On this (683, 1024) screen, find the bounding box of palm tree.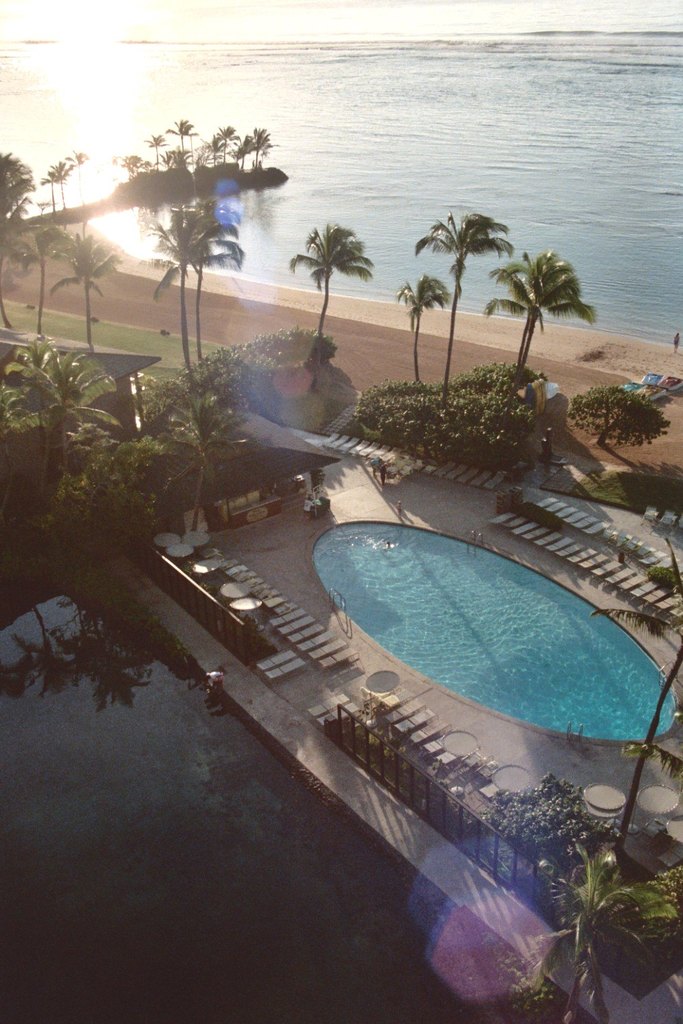
Bounding box: 76 227 109 363.
